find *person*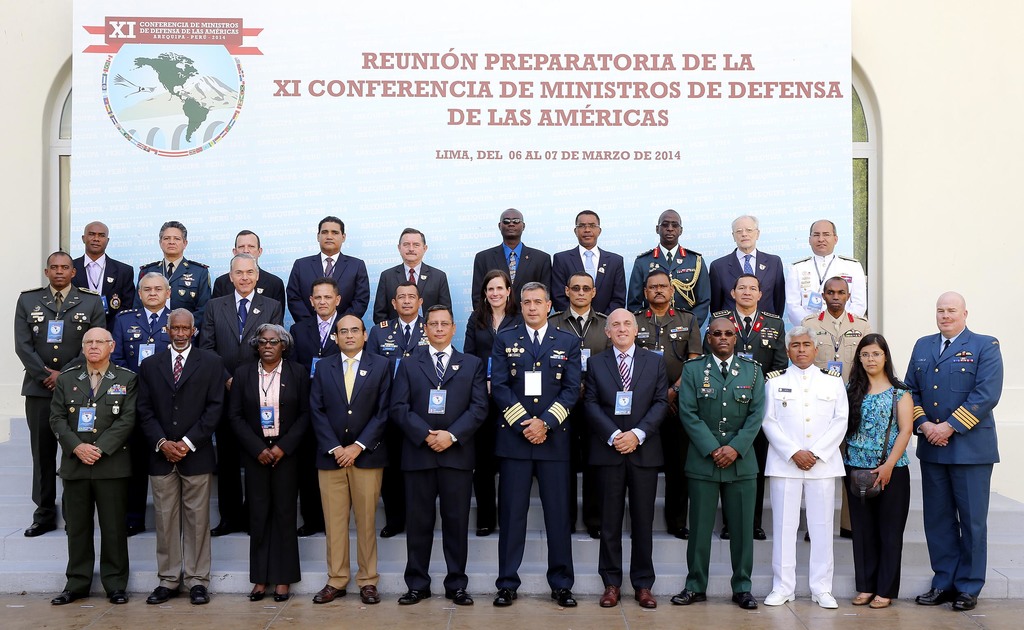
rect(758, 322, 854, 608)
